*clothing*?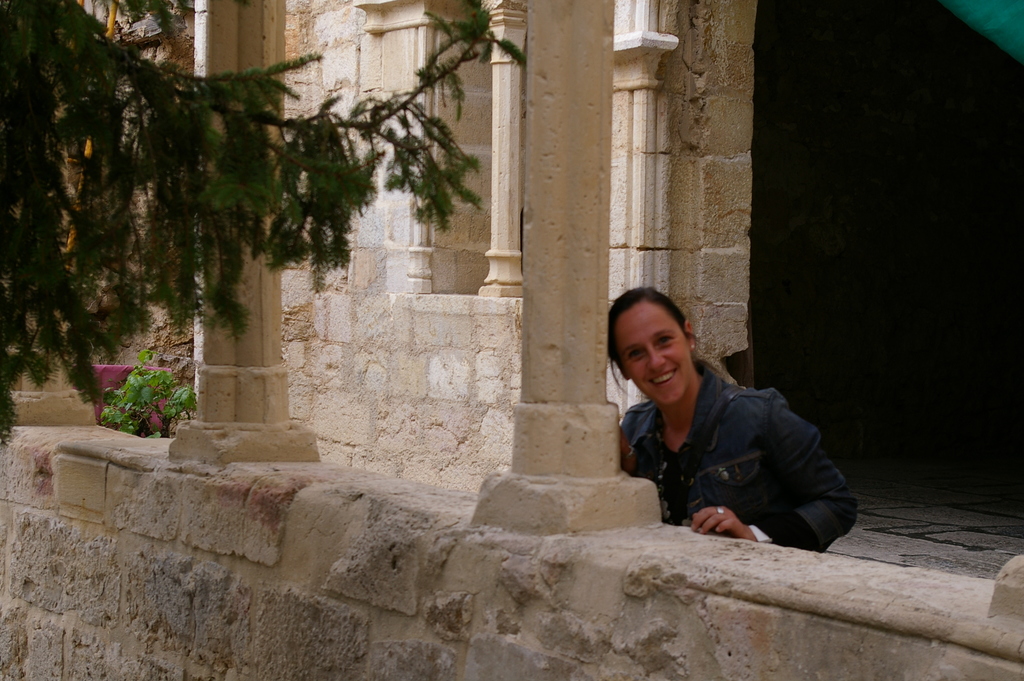
[x1=605, y1=334, x2=857, y2=551]
